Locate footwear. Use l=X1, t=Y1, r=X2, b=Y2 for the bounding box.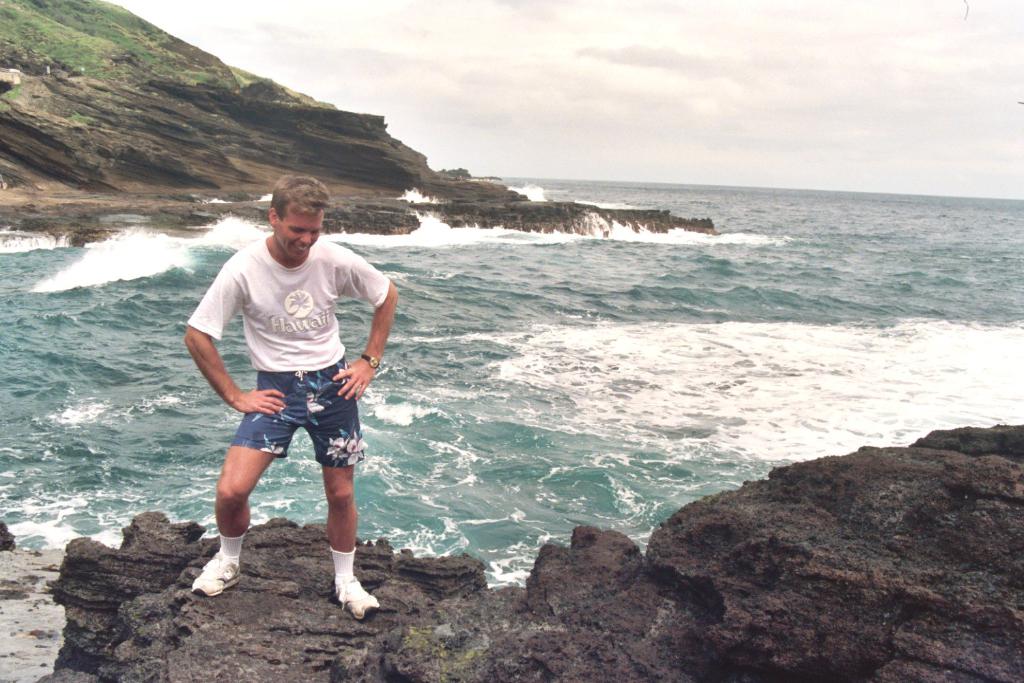
l=190, t=553, r=236, b=596.
